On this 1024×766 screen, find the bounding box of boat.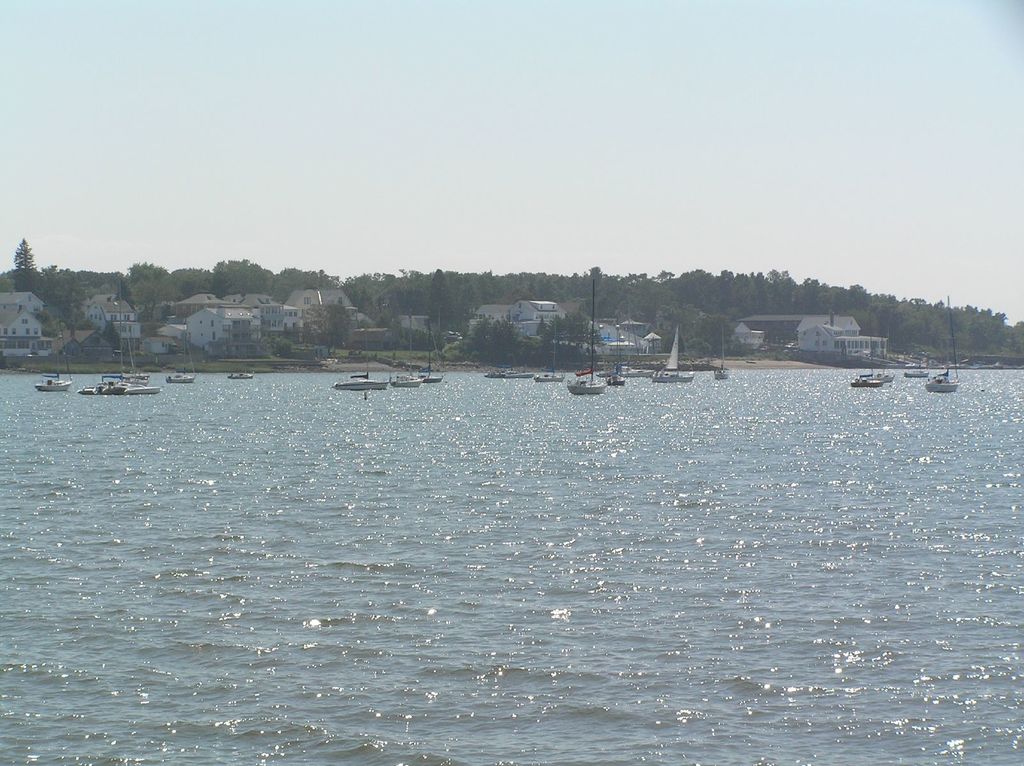
Bounding box: bbox=[388, 307, 424, 389].
